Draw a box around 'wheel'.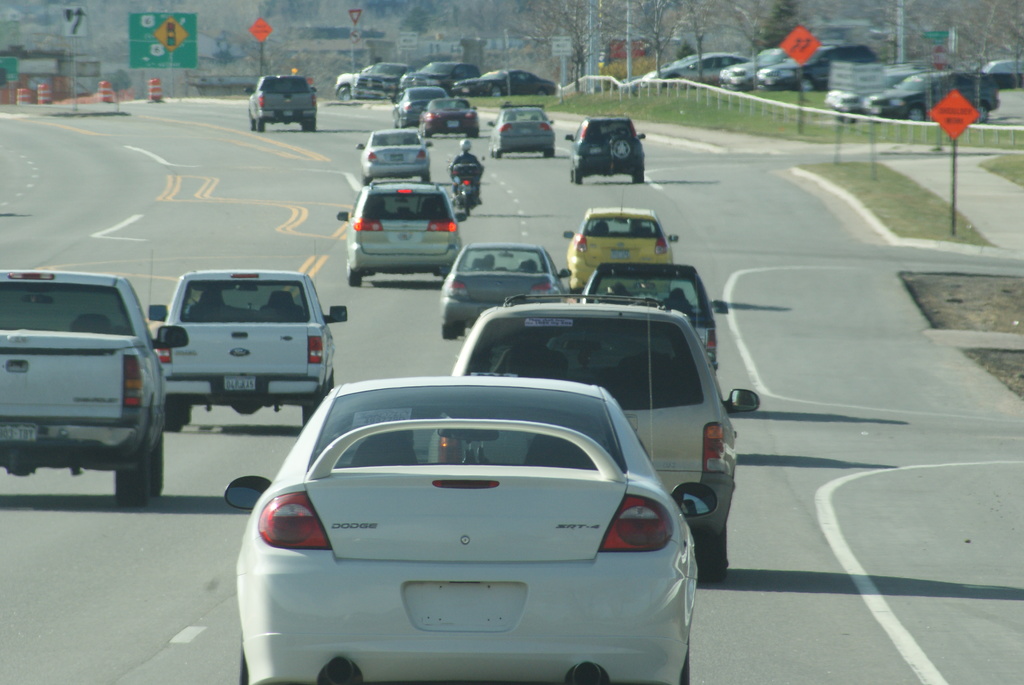
(left=301, top=405, right=315, bottom=425).
